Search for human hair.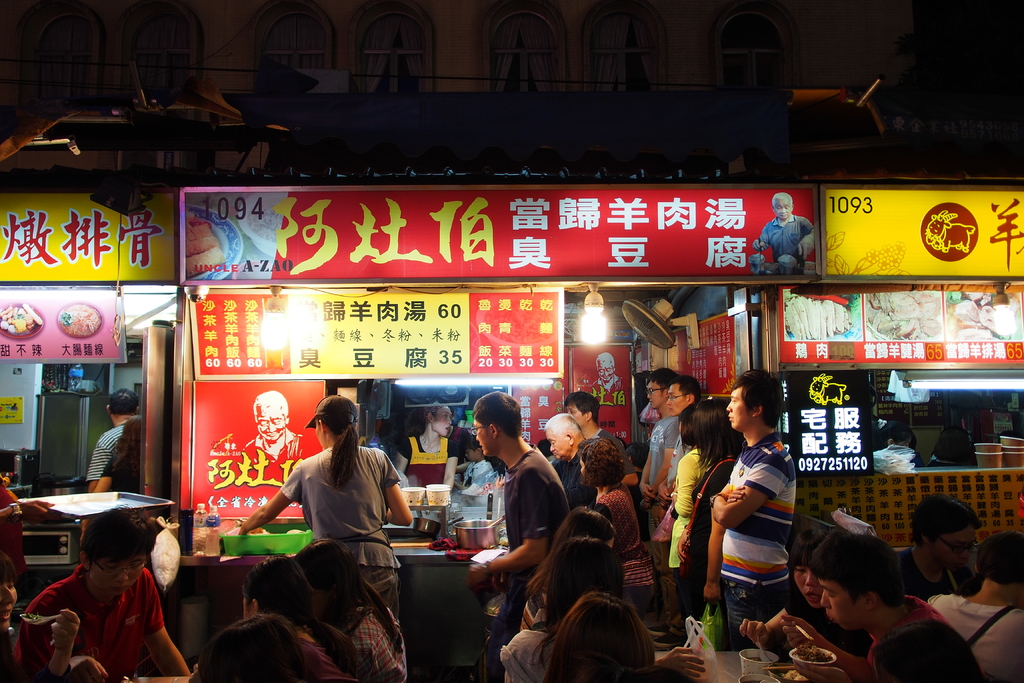
Found at box=[245, 559, 325, 621].
